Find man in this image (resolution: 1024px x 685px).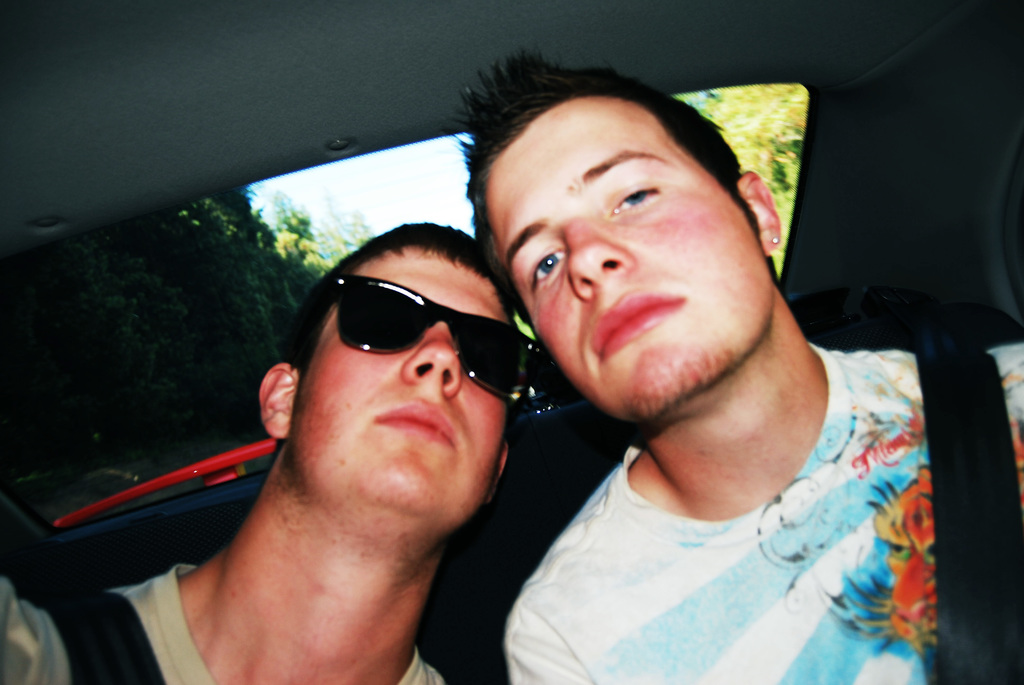
(437,51,977,673).
